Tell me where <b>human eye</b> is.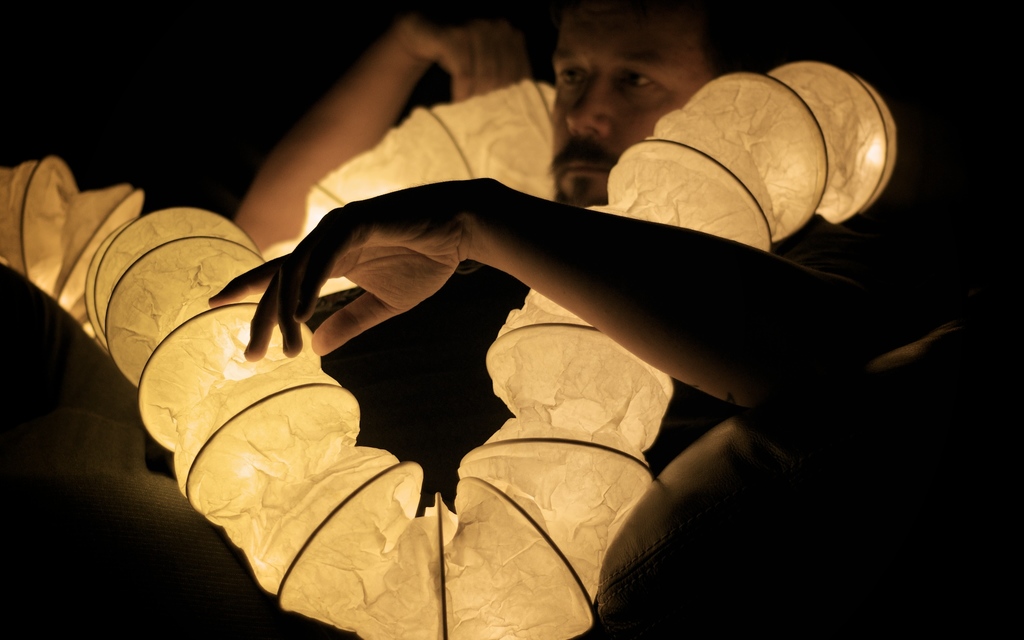
<b>human eye</b> is at 612:73:656:94.
